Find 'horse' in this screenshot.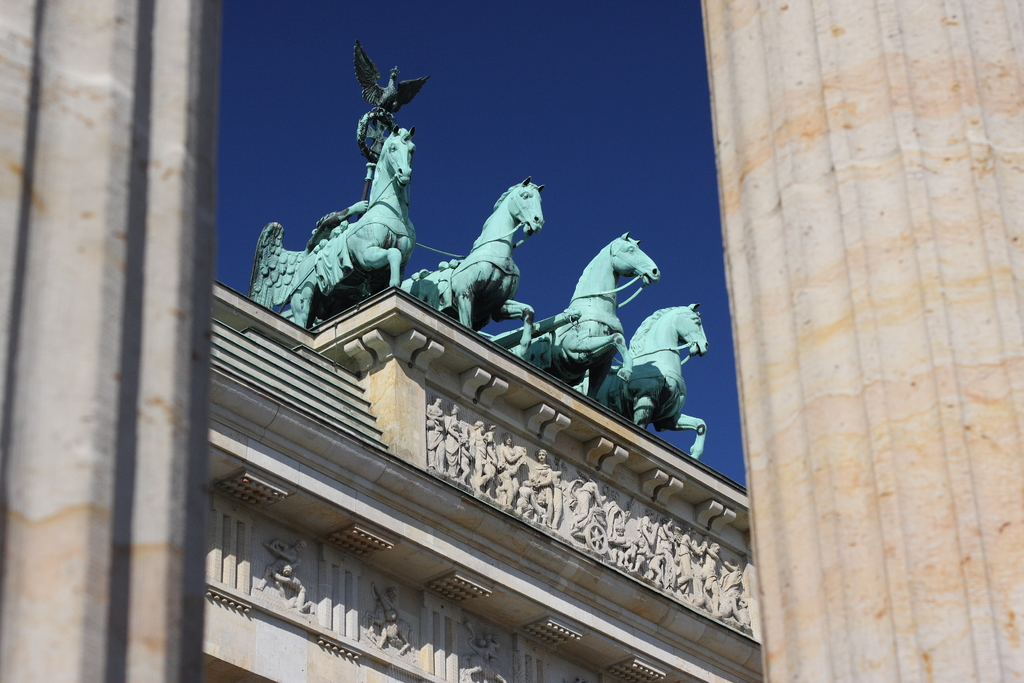
The bounding box for 'horse' is pyautogui.locateOnScreen(401, 170, 545, 350).
